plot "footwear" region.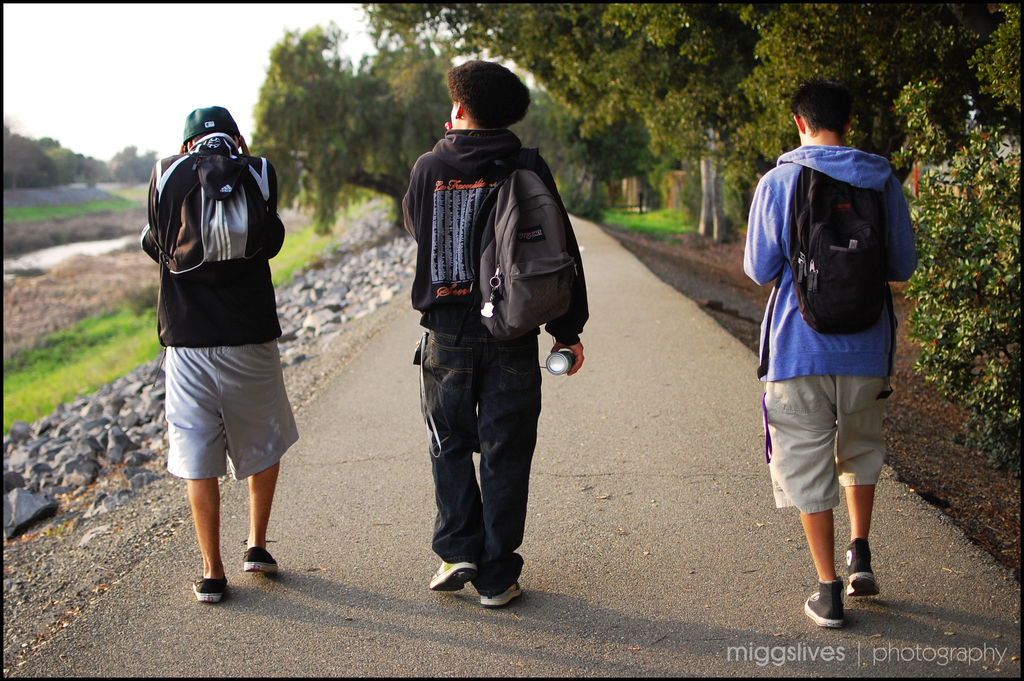
Plotted at bbox(808, 573, 879, 639).
